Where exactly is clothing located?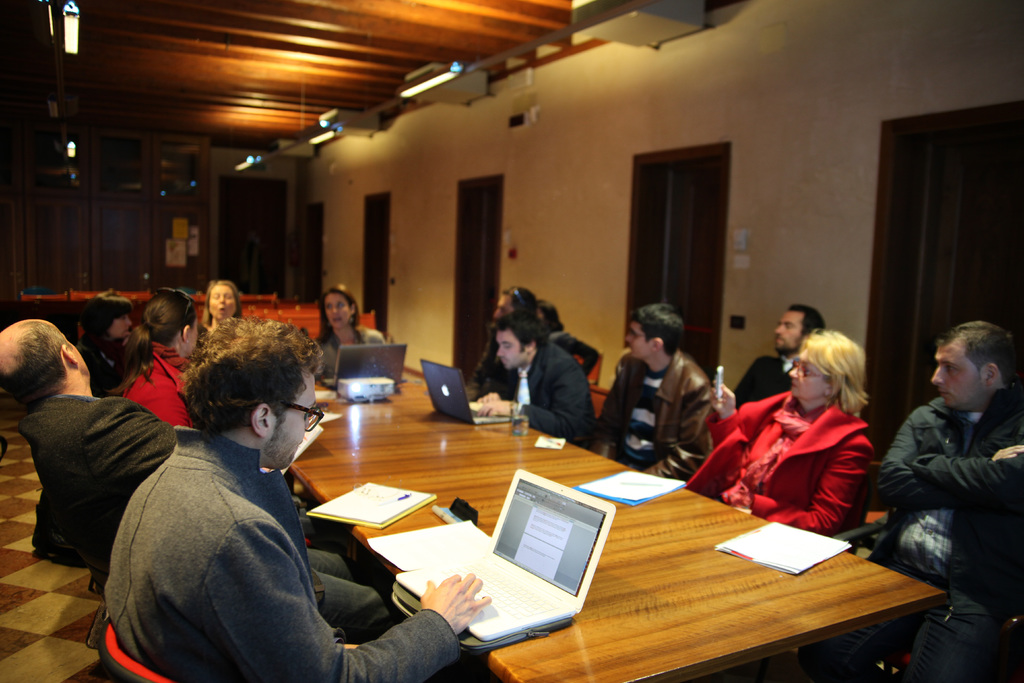
Its bounding box is (99,422,460,682).
